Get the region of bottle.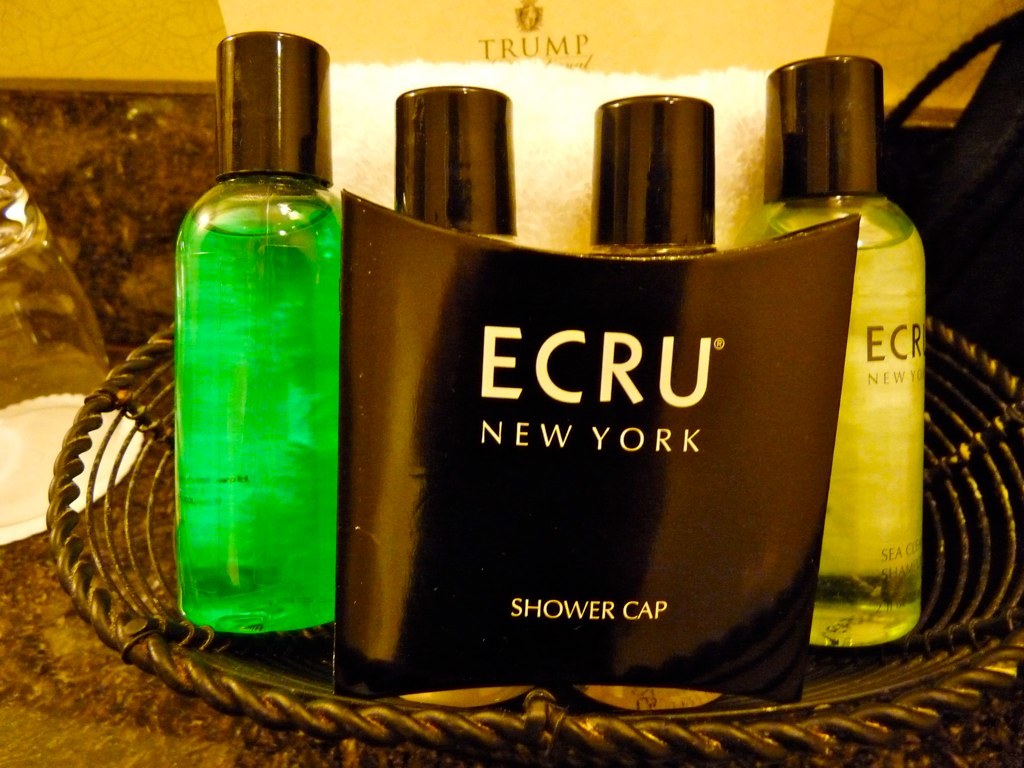
l=386, t=76, r=537, b=253.
